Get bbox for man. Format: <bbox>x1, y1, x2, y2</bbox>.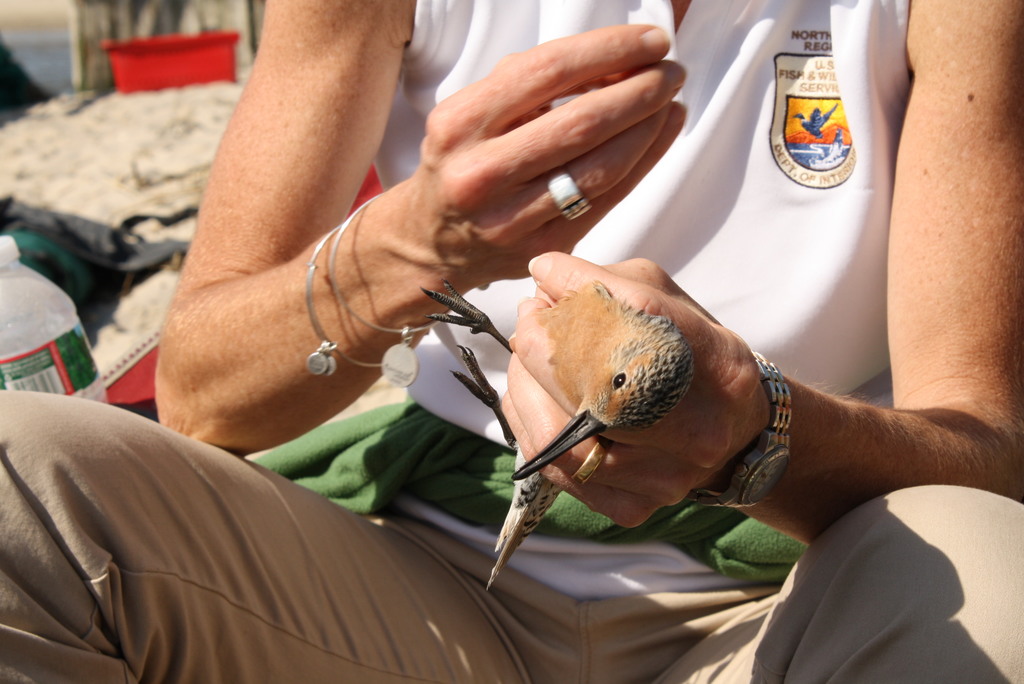
<bbox>0, 0, 1023, 683</bbox>.
